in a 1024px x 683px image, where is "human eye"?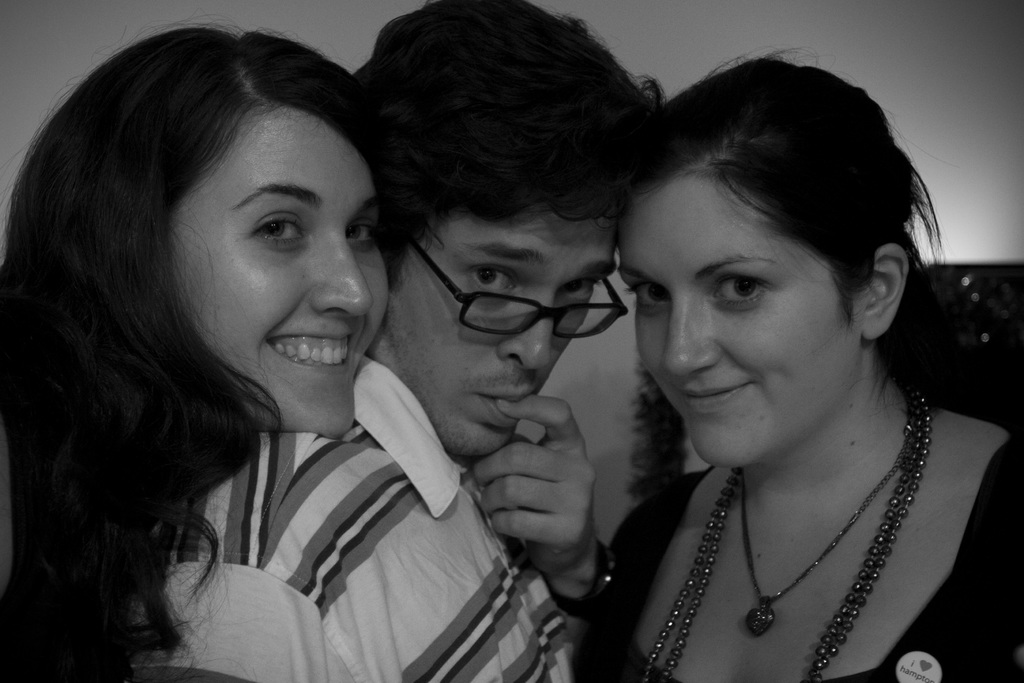
<region>341, 213, 383, 252</region>.
